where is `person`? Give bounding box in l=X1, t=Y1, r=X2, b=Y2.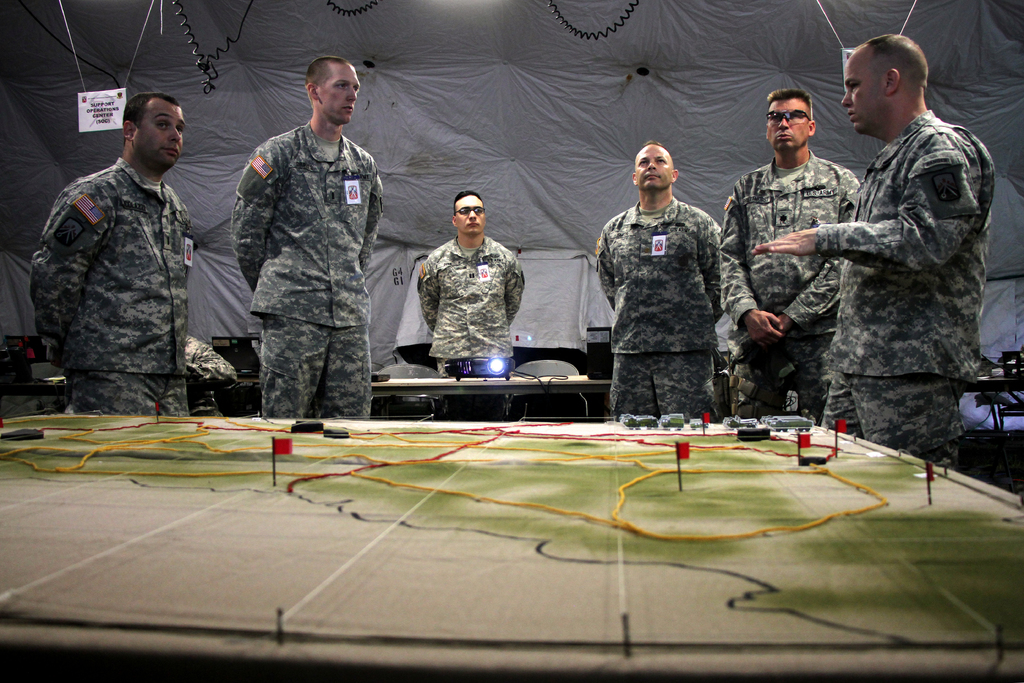
l=758, t=32, r=1000, b=473.
